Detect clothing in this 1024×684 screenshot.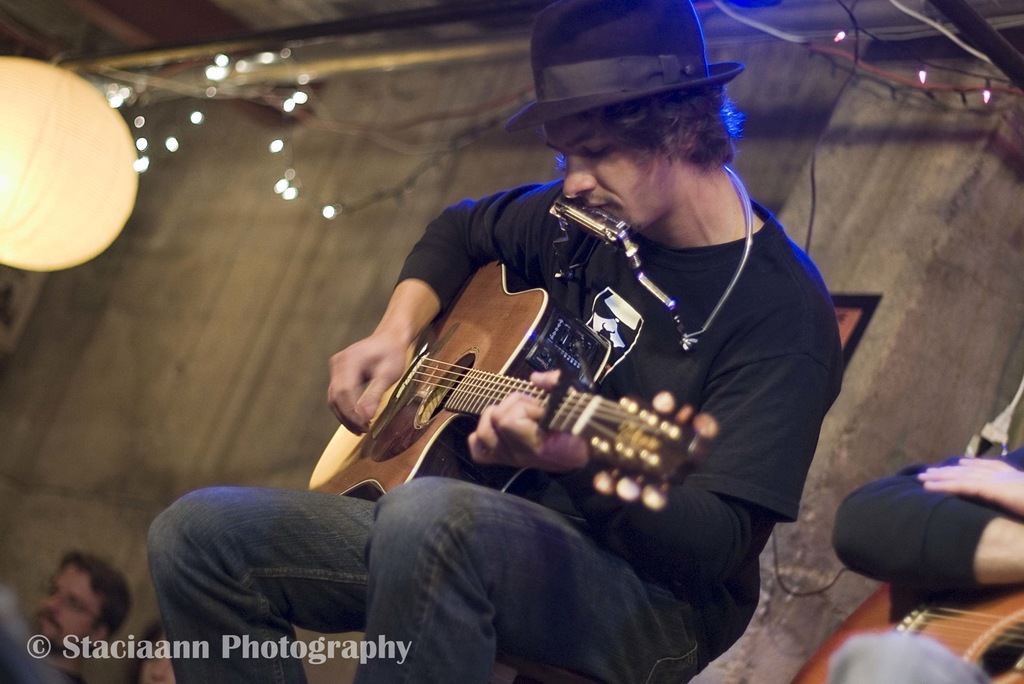
Detection: locate(826, 443, 1023, 683).
